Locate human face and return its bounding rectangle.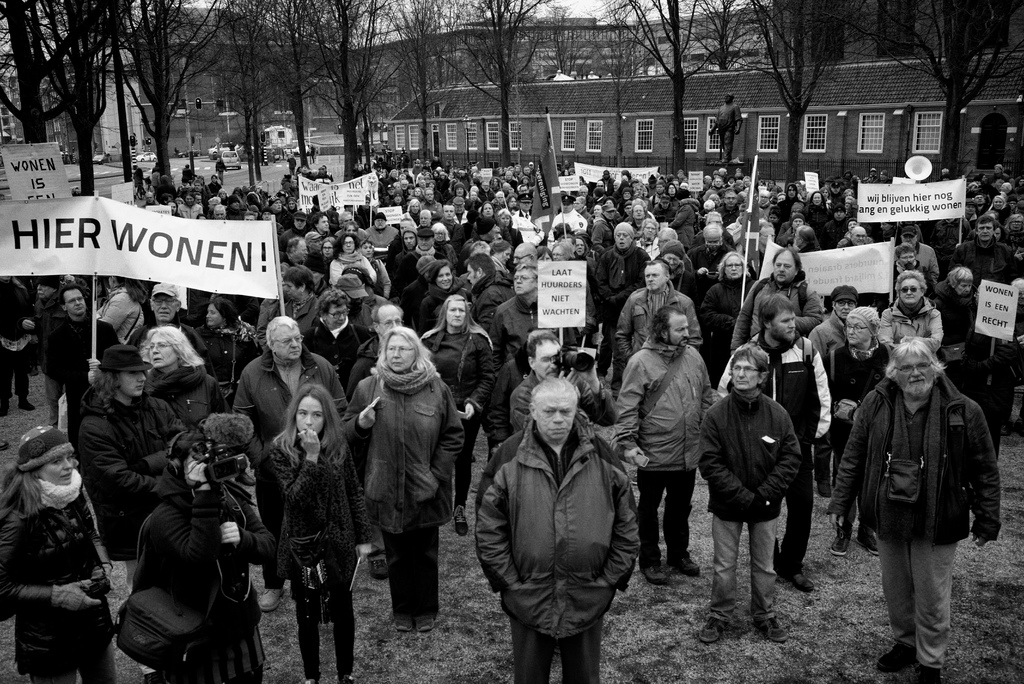
left=513, top=250, right=534, bottom=265.
